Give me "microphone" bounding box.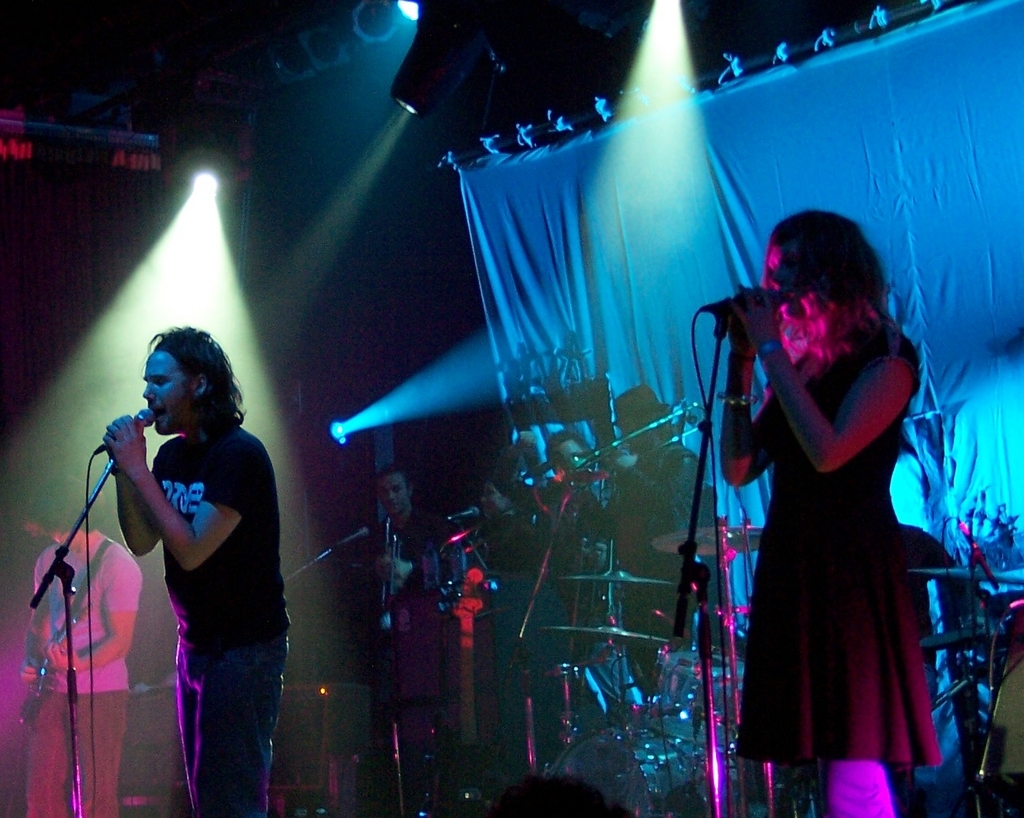
321,516,381,553.
